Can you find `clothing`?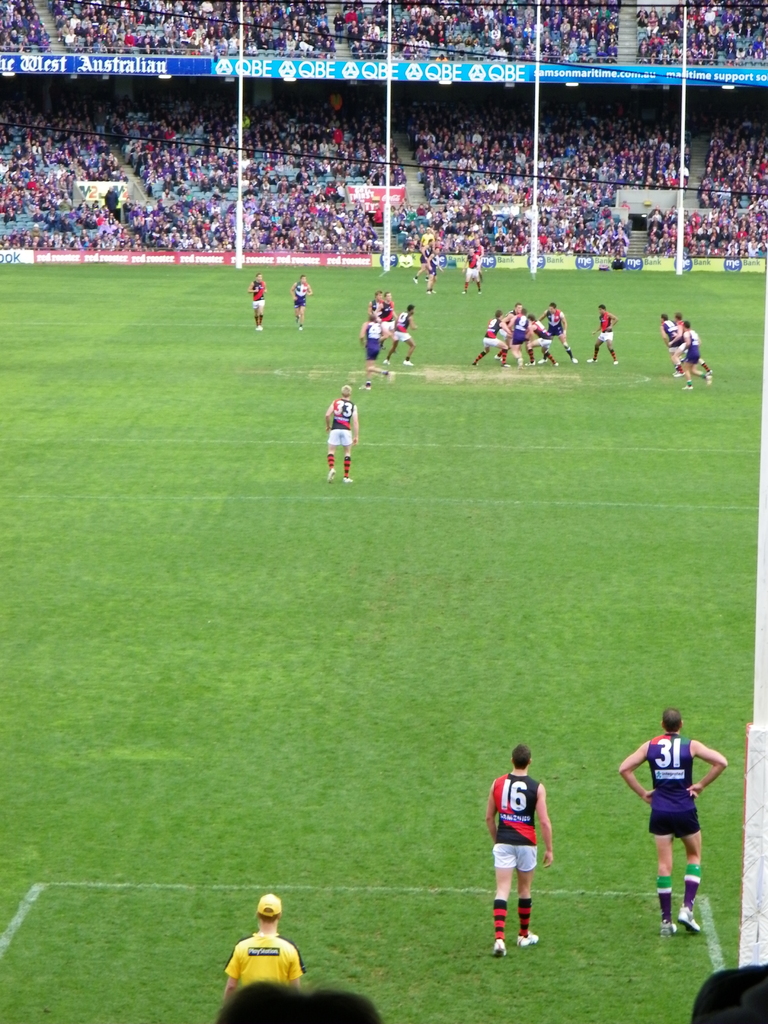
Yes, bounding box: crop(591, 346, 598, 360).
